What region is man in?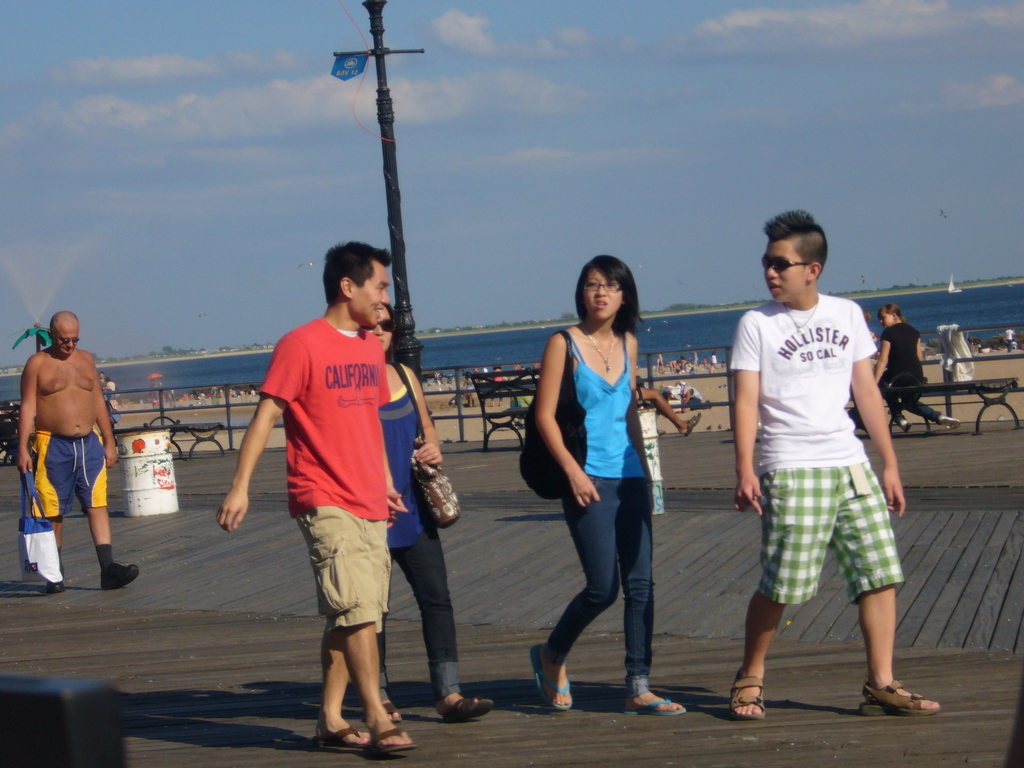
[247,239,429,746].
